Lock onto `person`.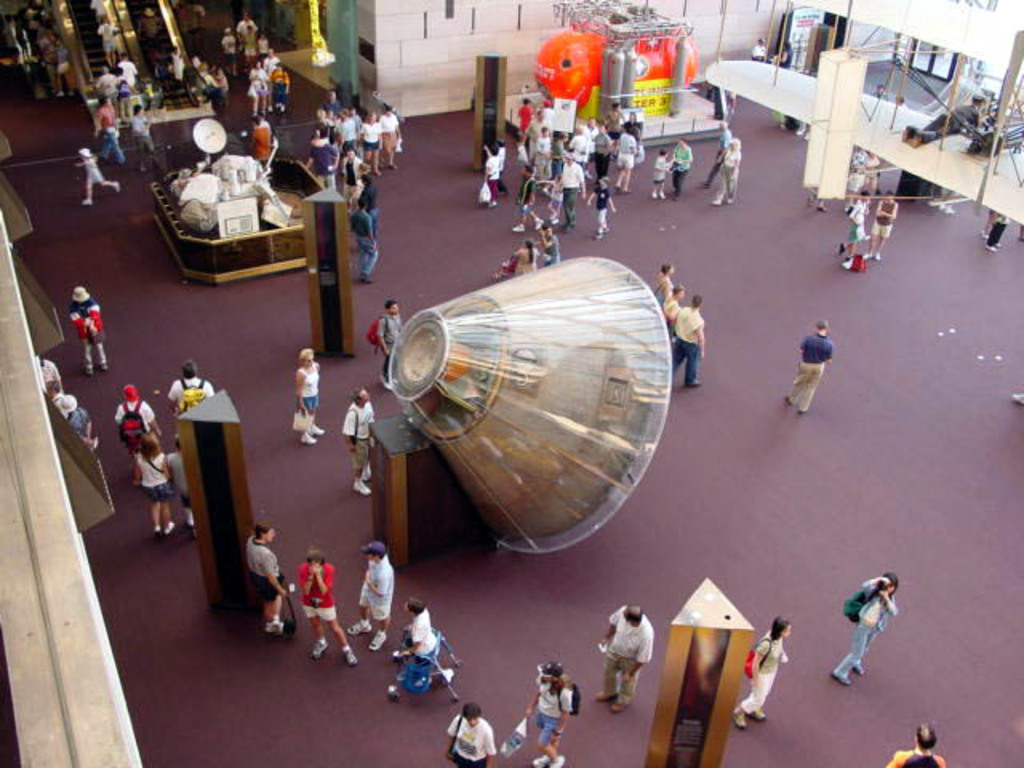
Locked: box(242, 518, 291, 630).
